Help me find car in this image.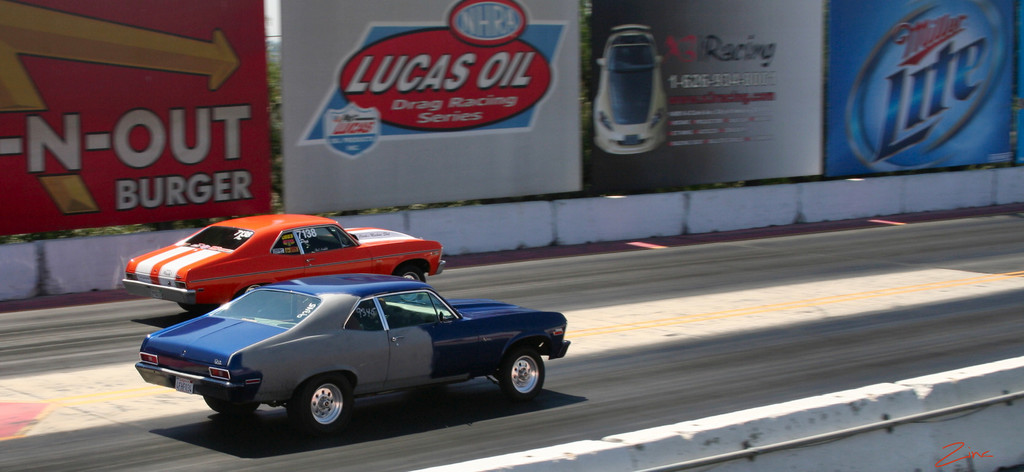
Found it: crop(134, 272, 571, 435).
